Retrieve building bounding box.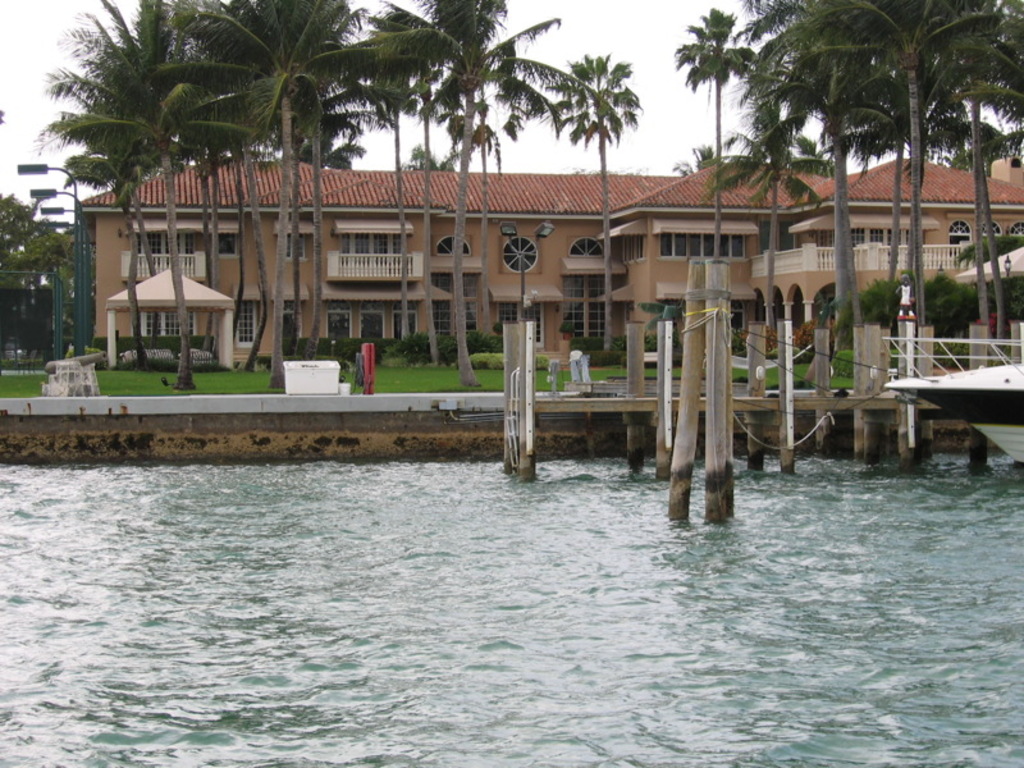
Bounding box: bbox=(69, 156, 1023, 392).
